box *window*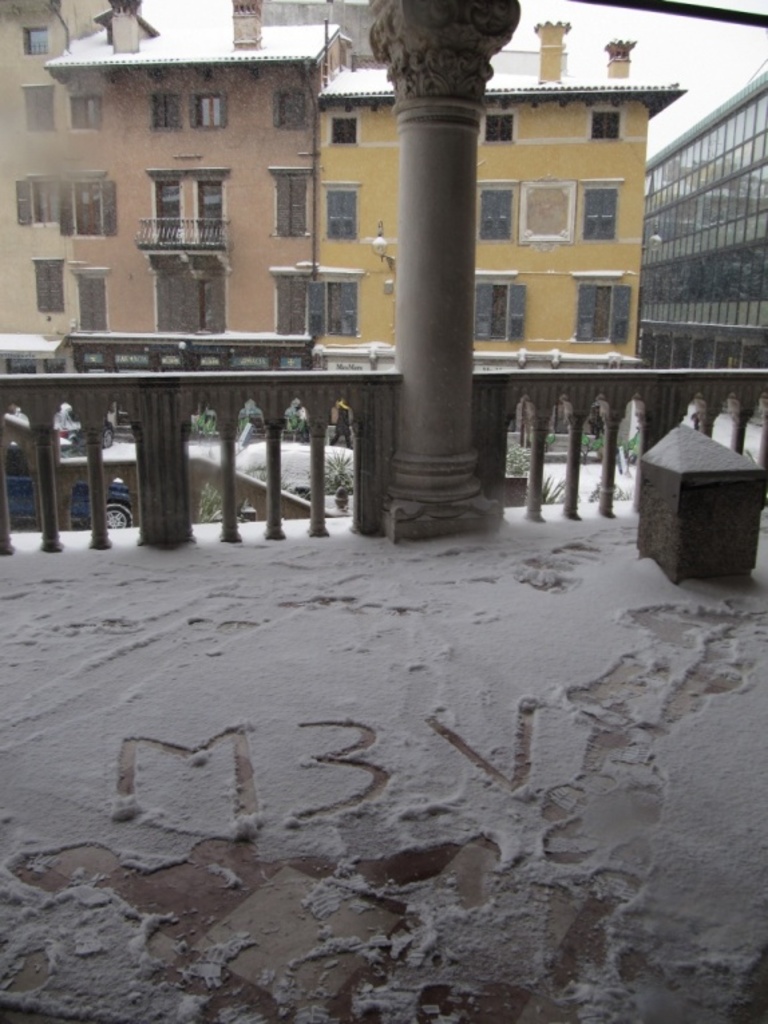
134/147/221/237
